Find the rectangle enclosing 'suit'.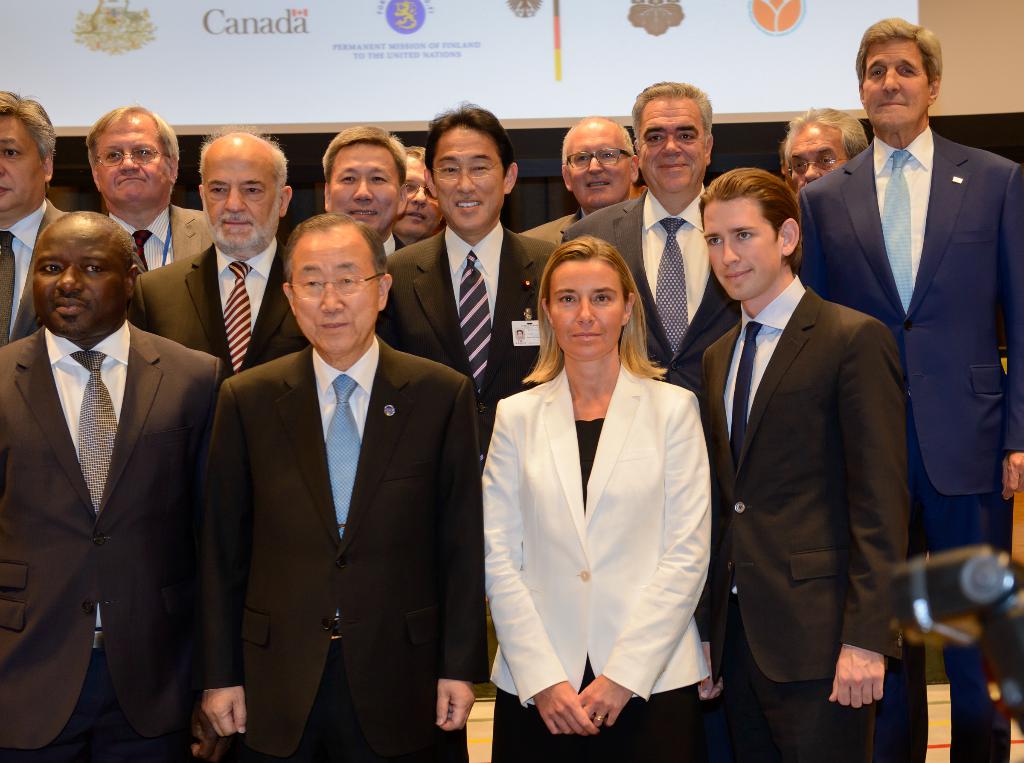
x1=382, y1=228, x2=407, y2=266.
